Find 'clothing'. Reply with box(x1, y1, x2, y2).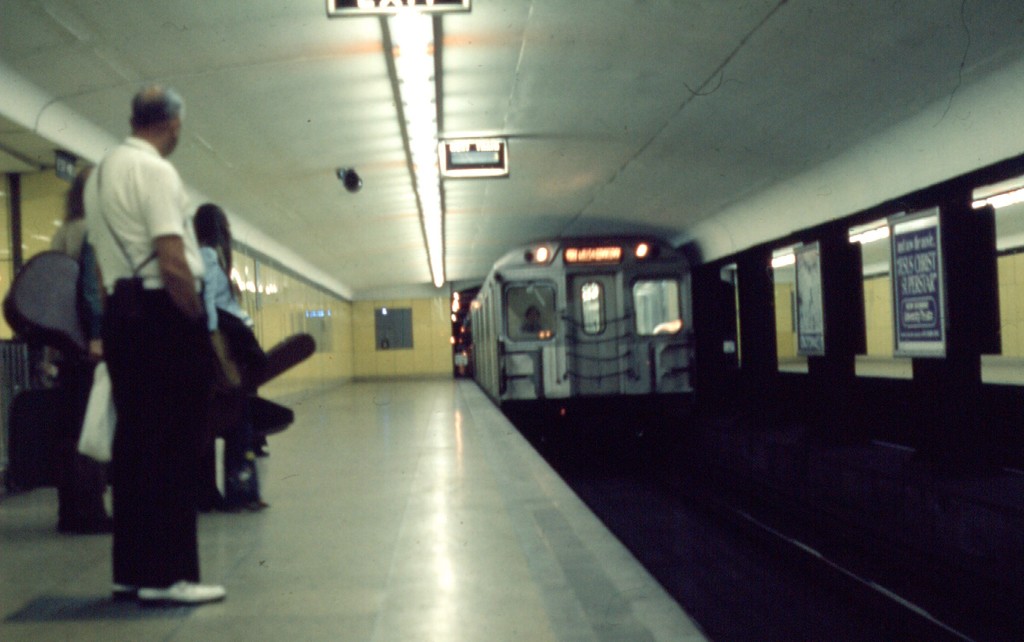
box(53, 219, 104, 526).
